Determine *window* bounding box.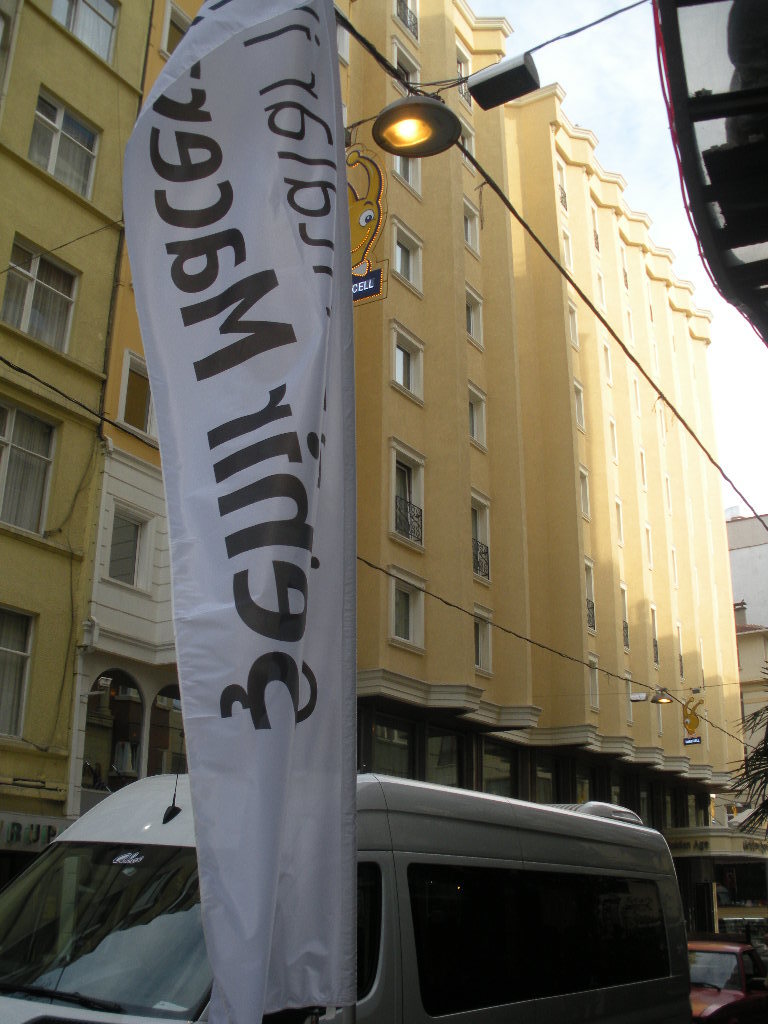
Determined: box=[578, 463, 593, 517].
